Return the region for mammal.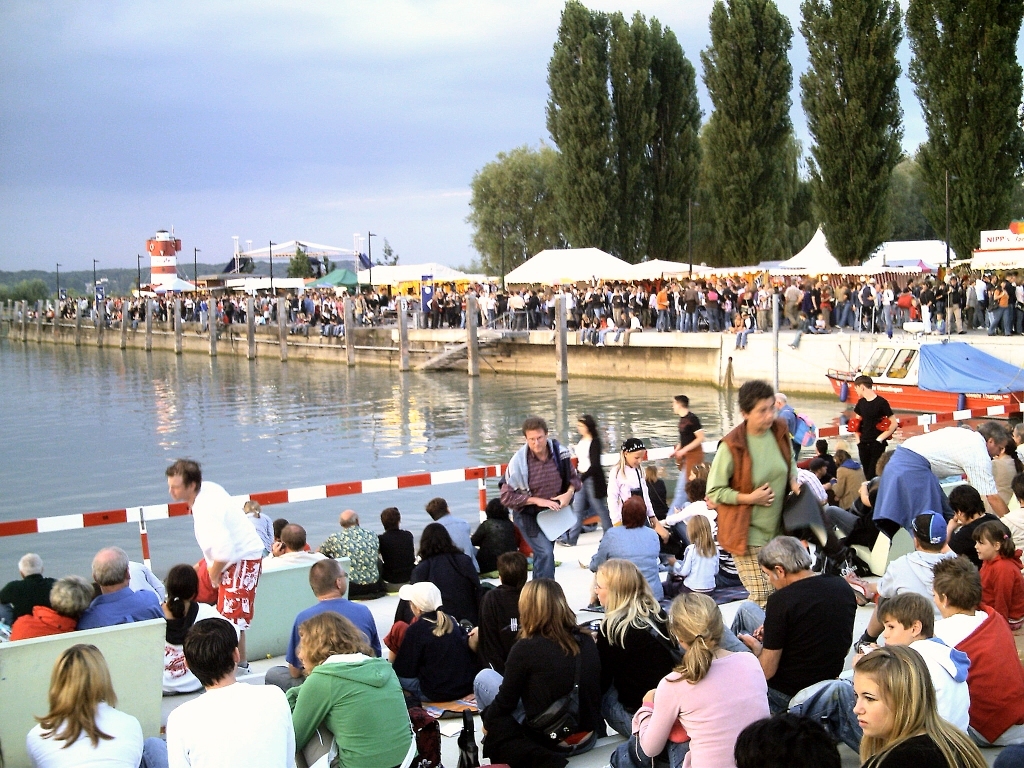
<box>776,392,814,452</box>.
